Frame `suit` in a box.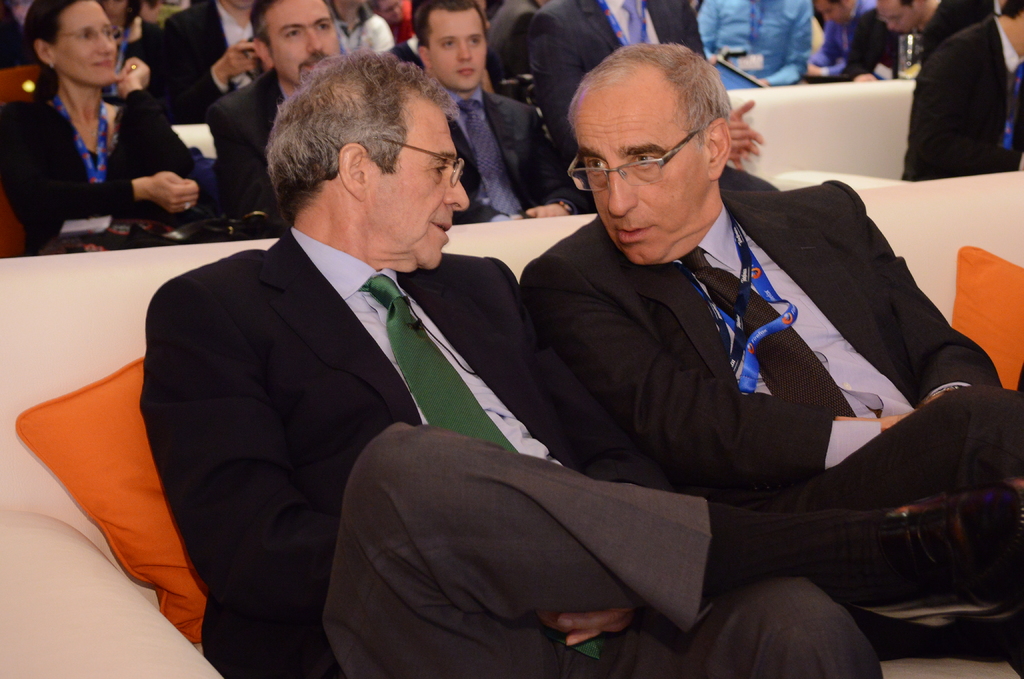
bbox(488, 1, 540, 78).
